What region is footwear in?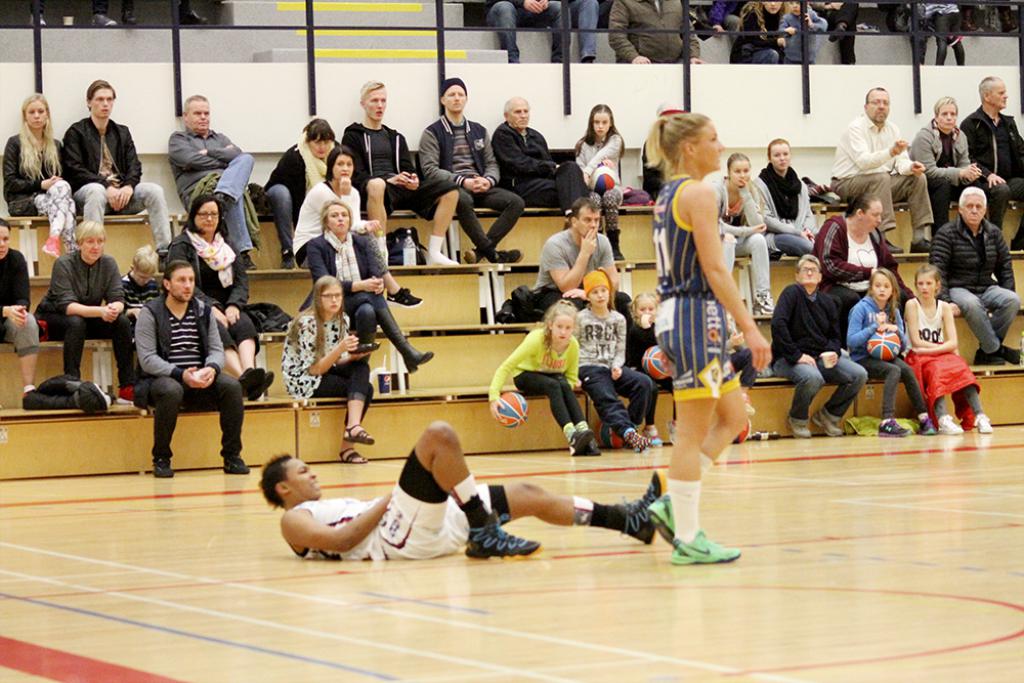
910,236,937,250.
